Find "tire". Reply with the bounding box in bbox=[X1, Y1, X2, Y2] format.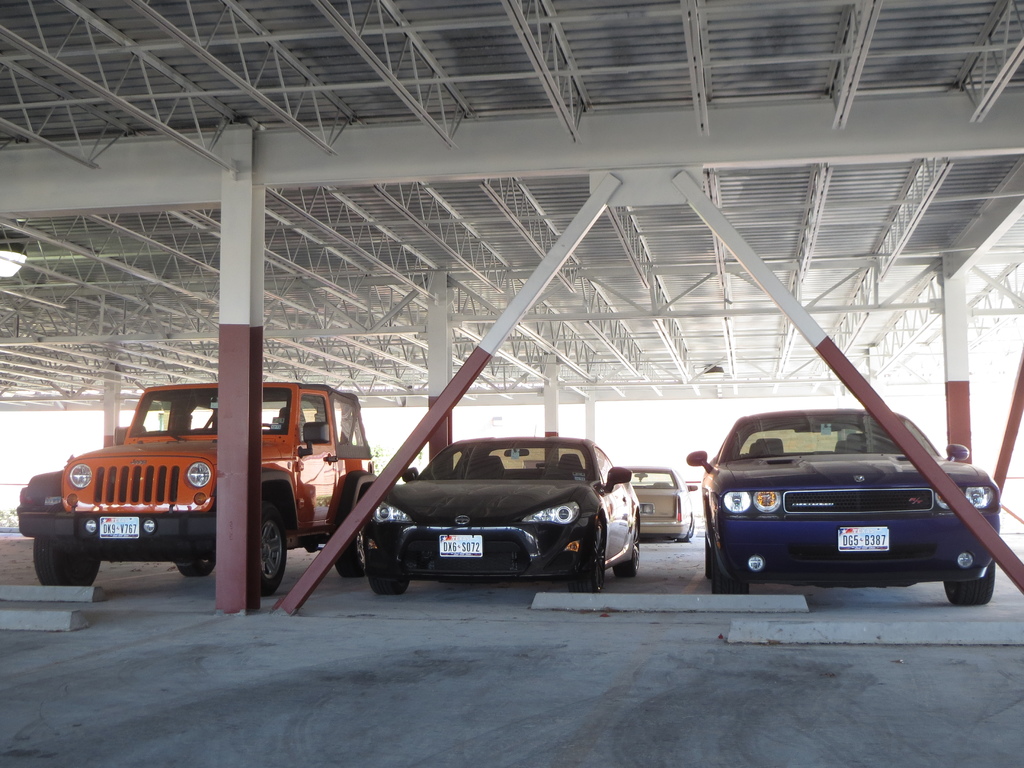
bbox=[612, 513, 639, 577].
